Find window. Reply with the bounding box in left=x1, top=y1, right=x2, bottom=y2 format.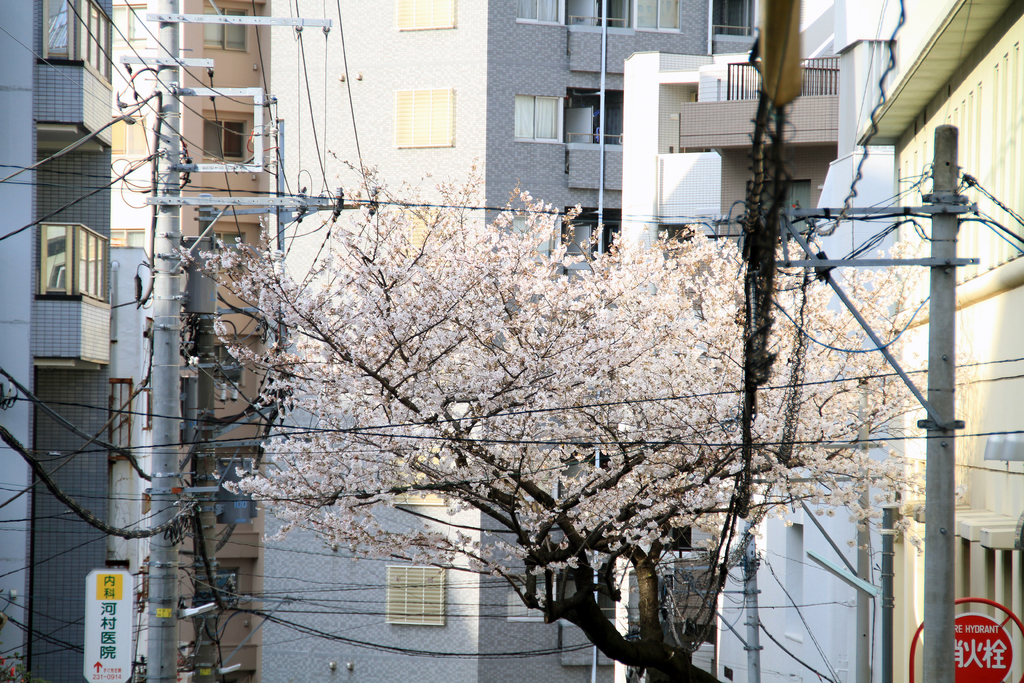
left=392, top=89, right=450, bottom=147.
